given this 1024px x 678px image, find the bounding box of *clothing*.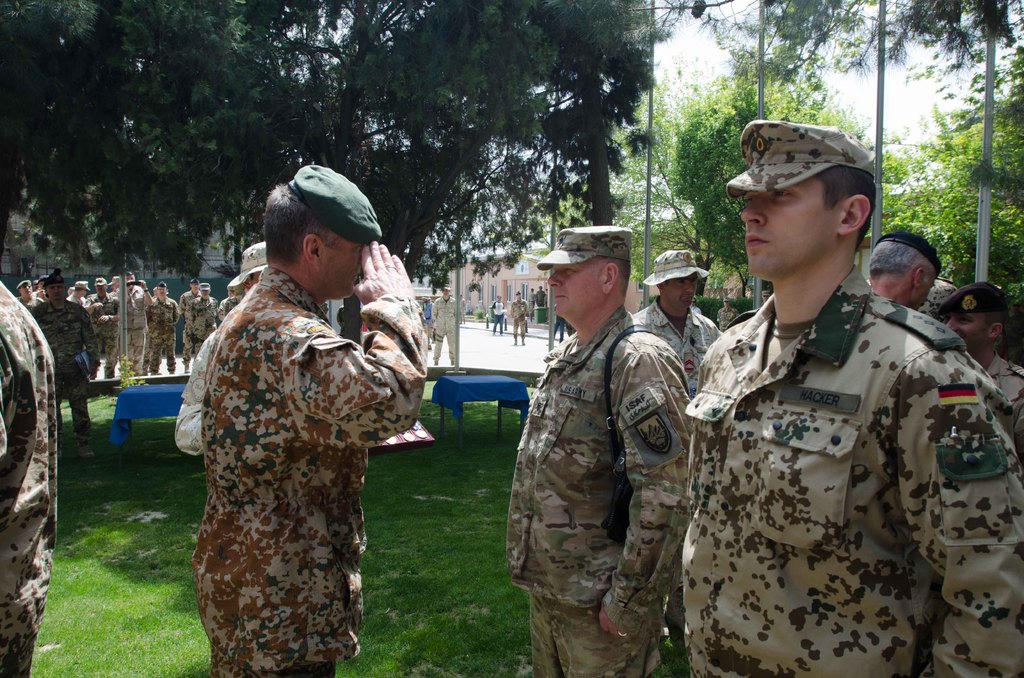
bbox=(146, 301, 176, 372).
